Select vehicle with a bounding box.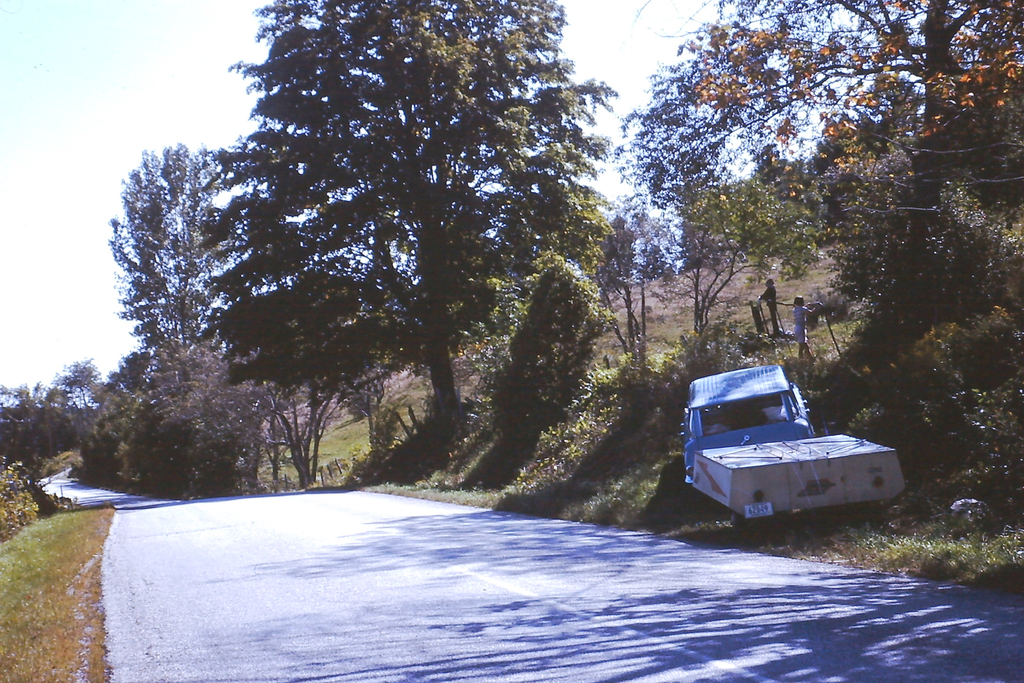
[x1=684, y1=363, x2=818, y2=486].
